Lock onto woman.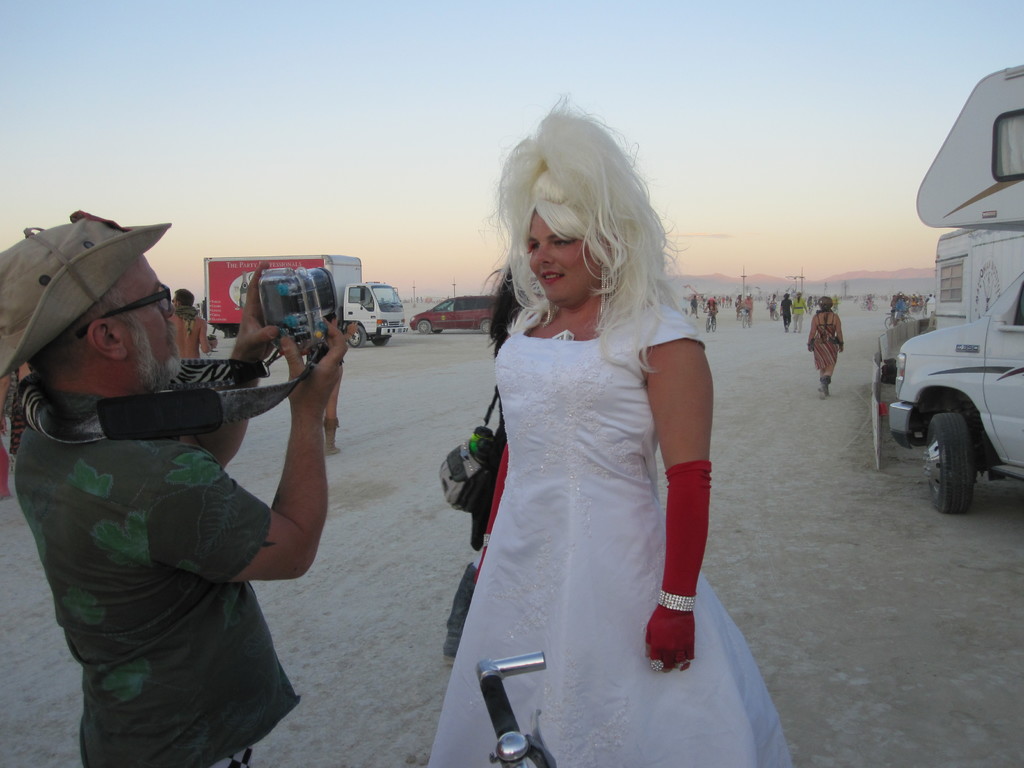
Locked: (x1=703, y1=296, x2=719, y2=325).
